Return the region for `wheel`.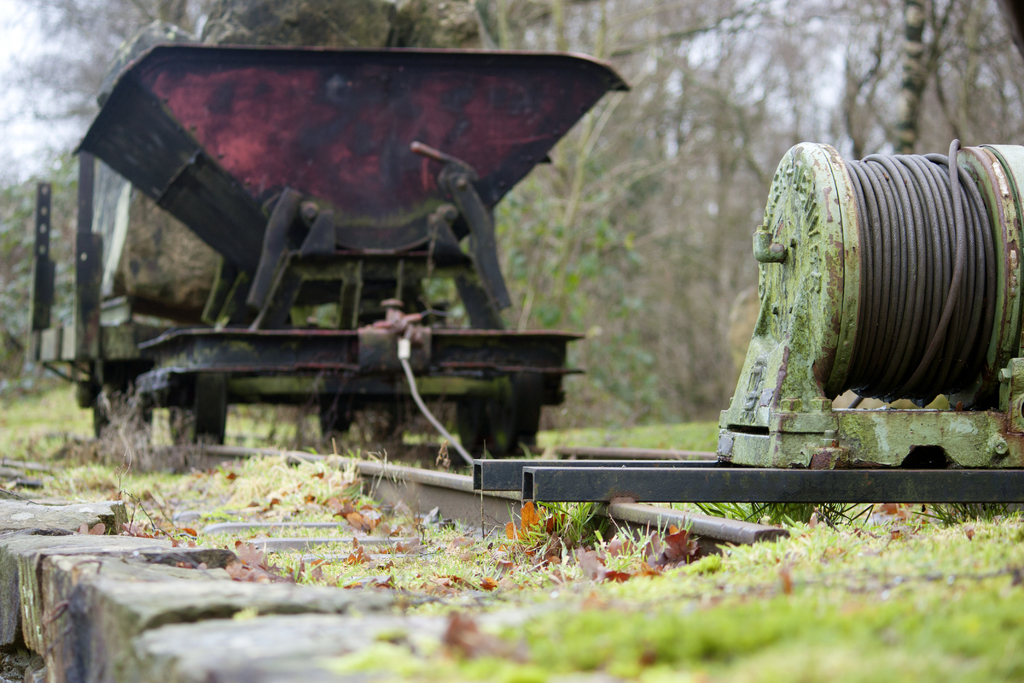
<box>167,364,221,446</box>.
